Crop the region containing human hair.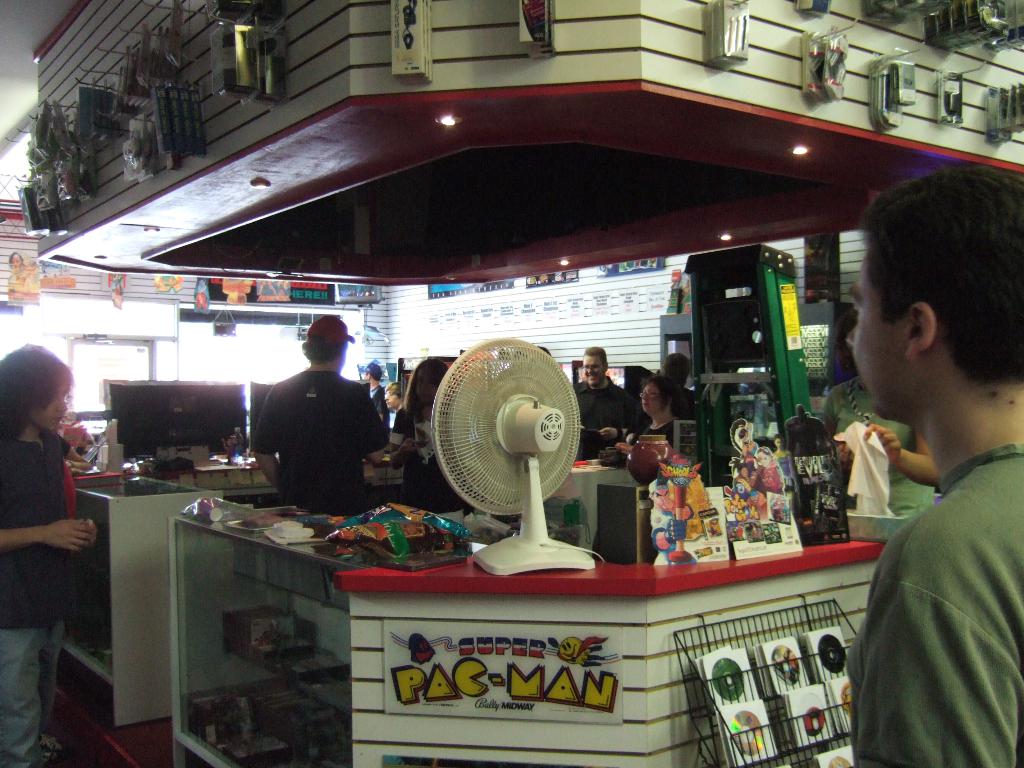
Crop region: l=402, t=358, r=451, b=426.
